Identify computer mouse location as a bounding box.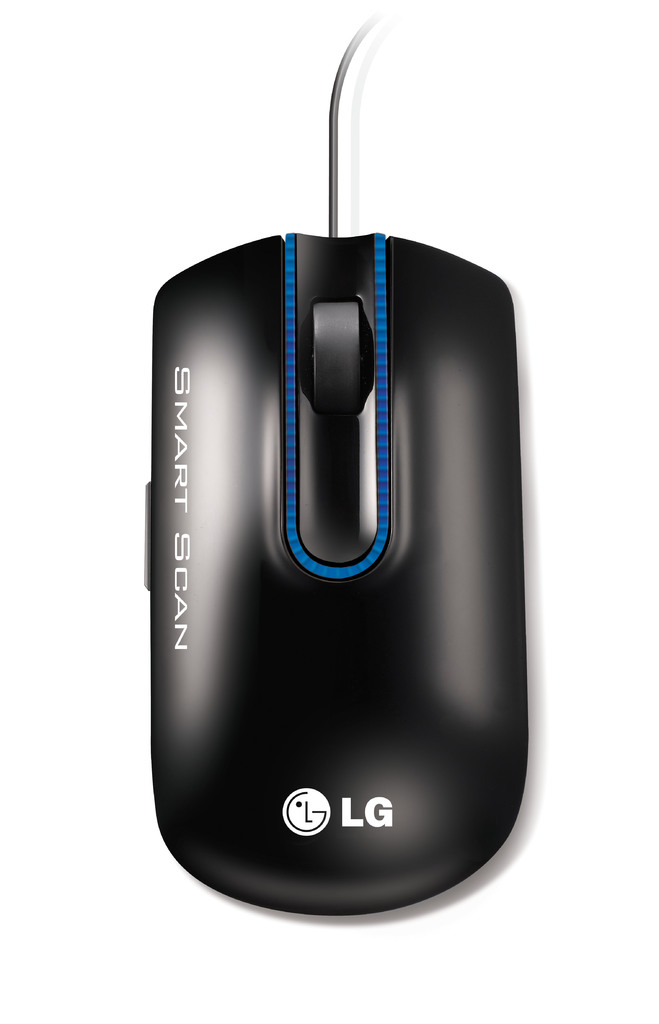
detection(140, 227, 529, 913).
